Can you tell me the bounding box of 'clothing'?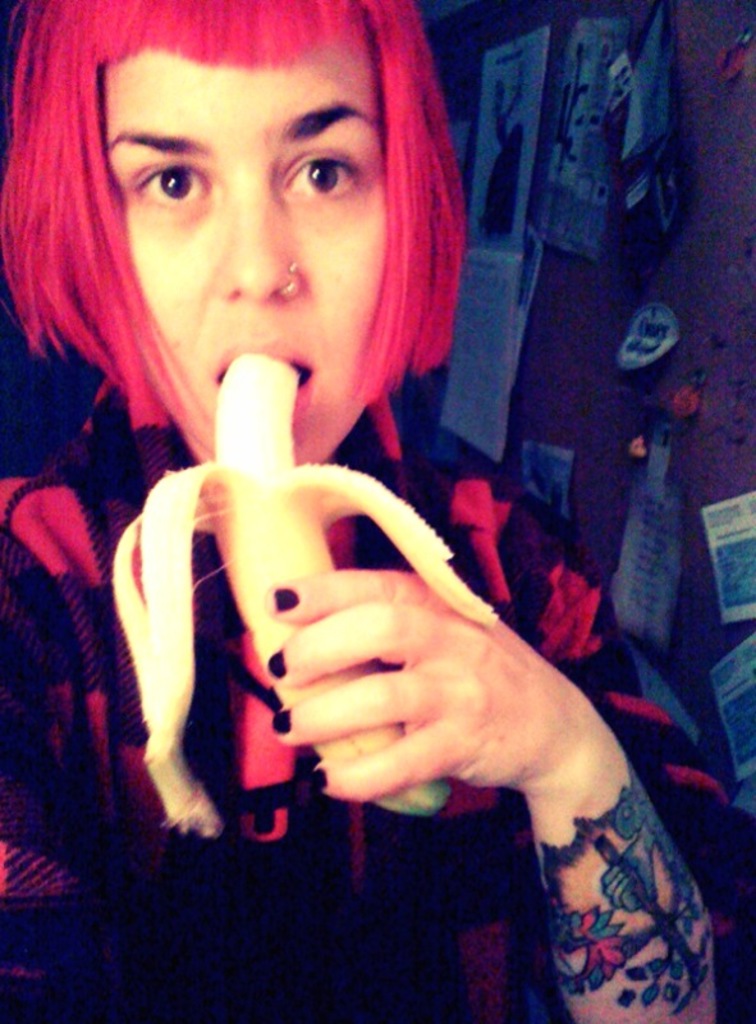
0,390,737,1023.
